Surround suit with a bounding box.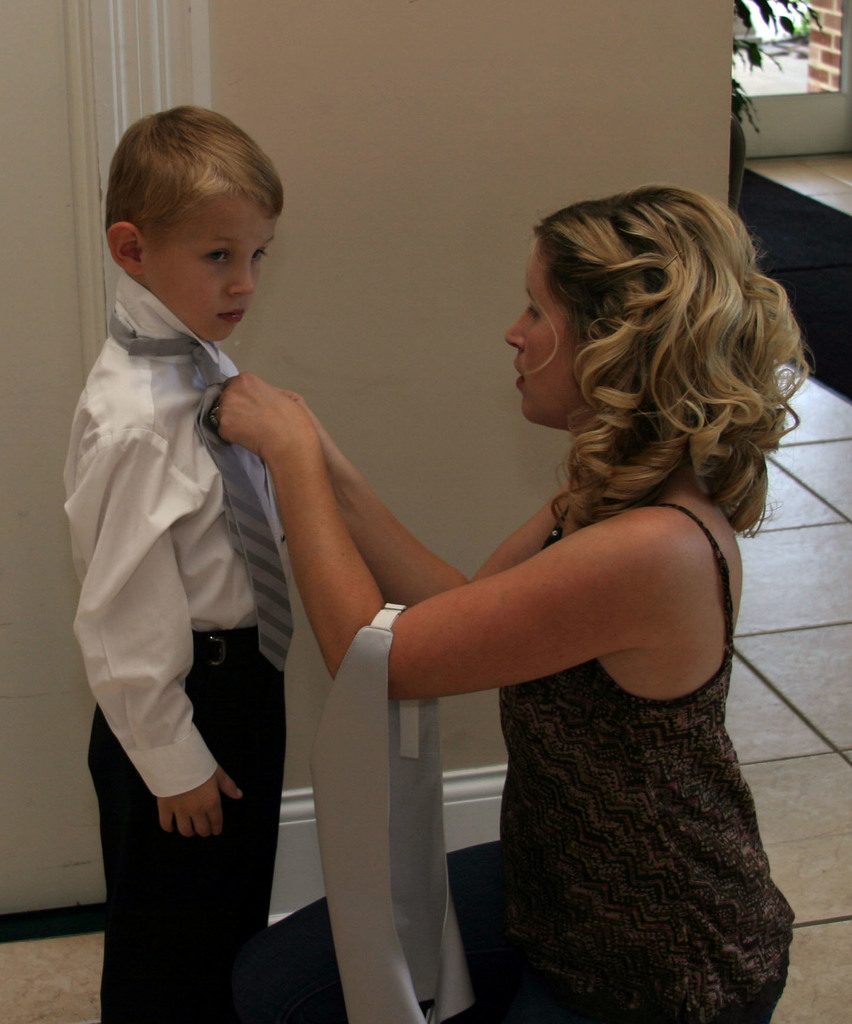
(left=70, top=285, right=300, bottom=1023).
